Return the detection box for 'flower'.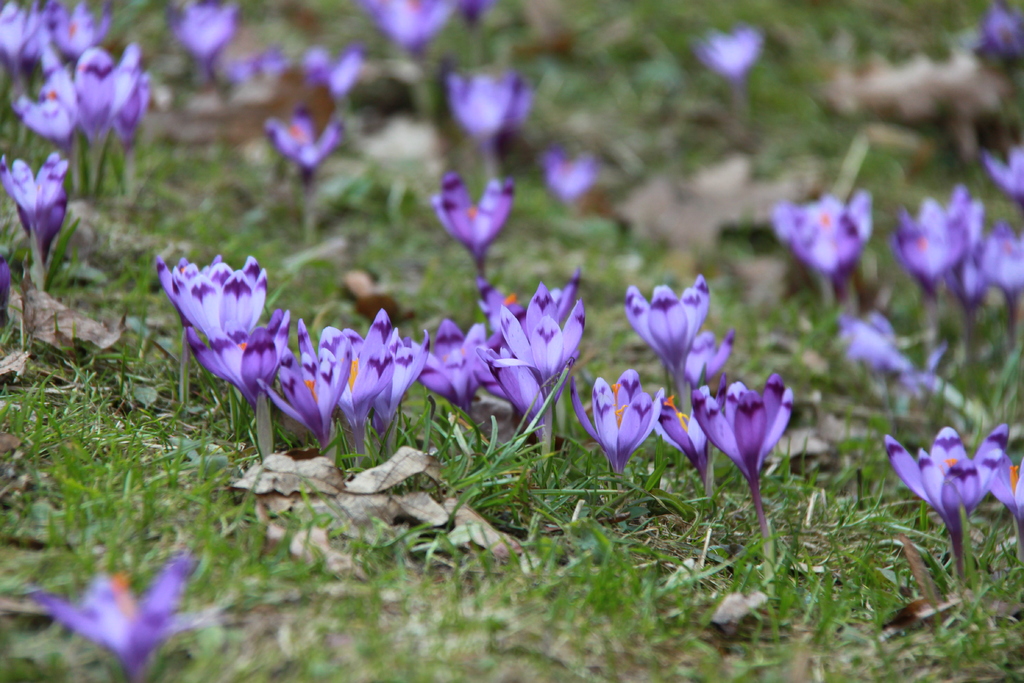
980 227 1023 299.
